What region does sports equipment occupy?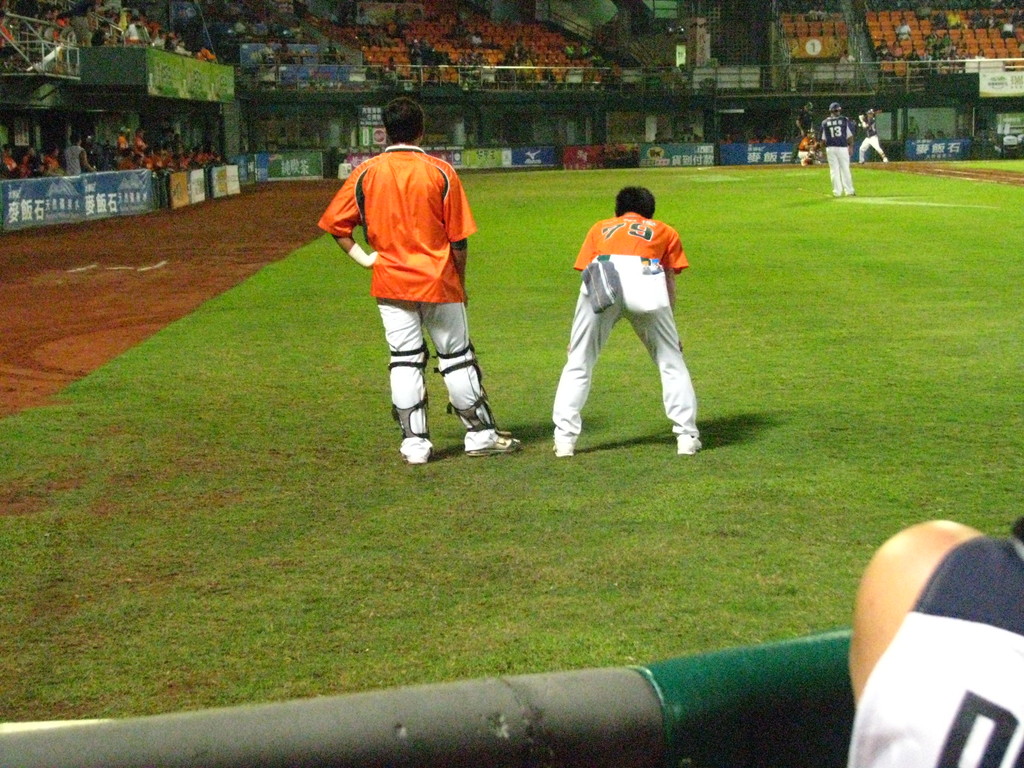
[857, 154, 865, 168].
